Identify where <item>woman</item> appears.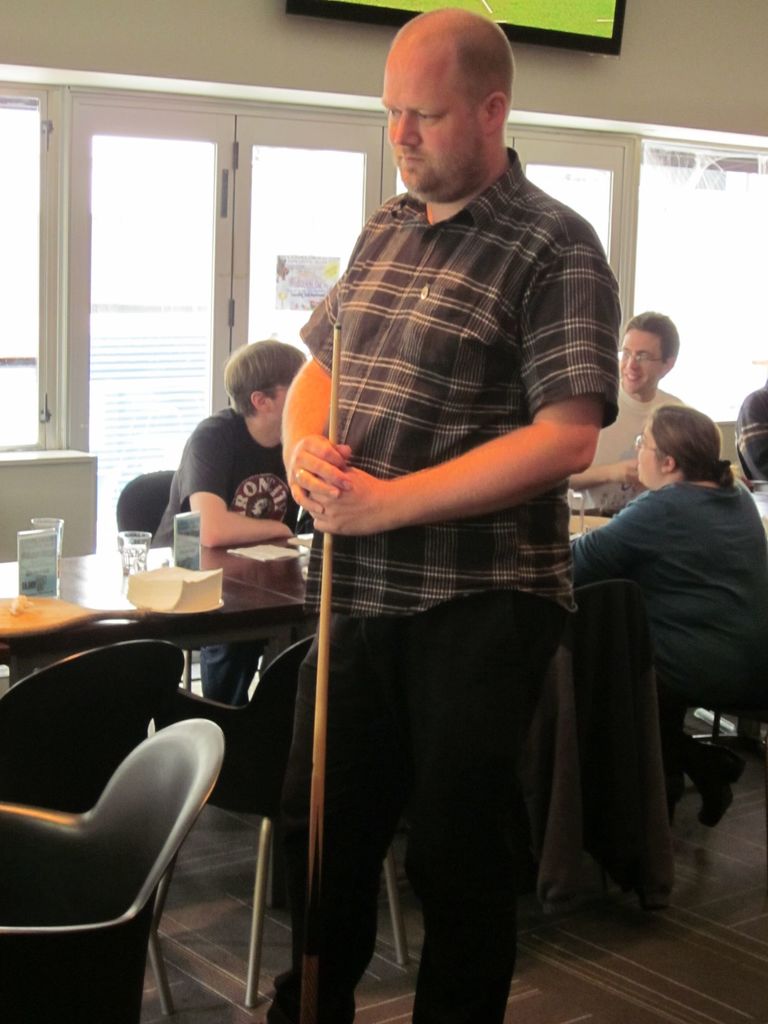
Appears at bbox(553, 393, 767, 797).
